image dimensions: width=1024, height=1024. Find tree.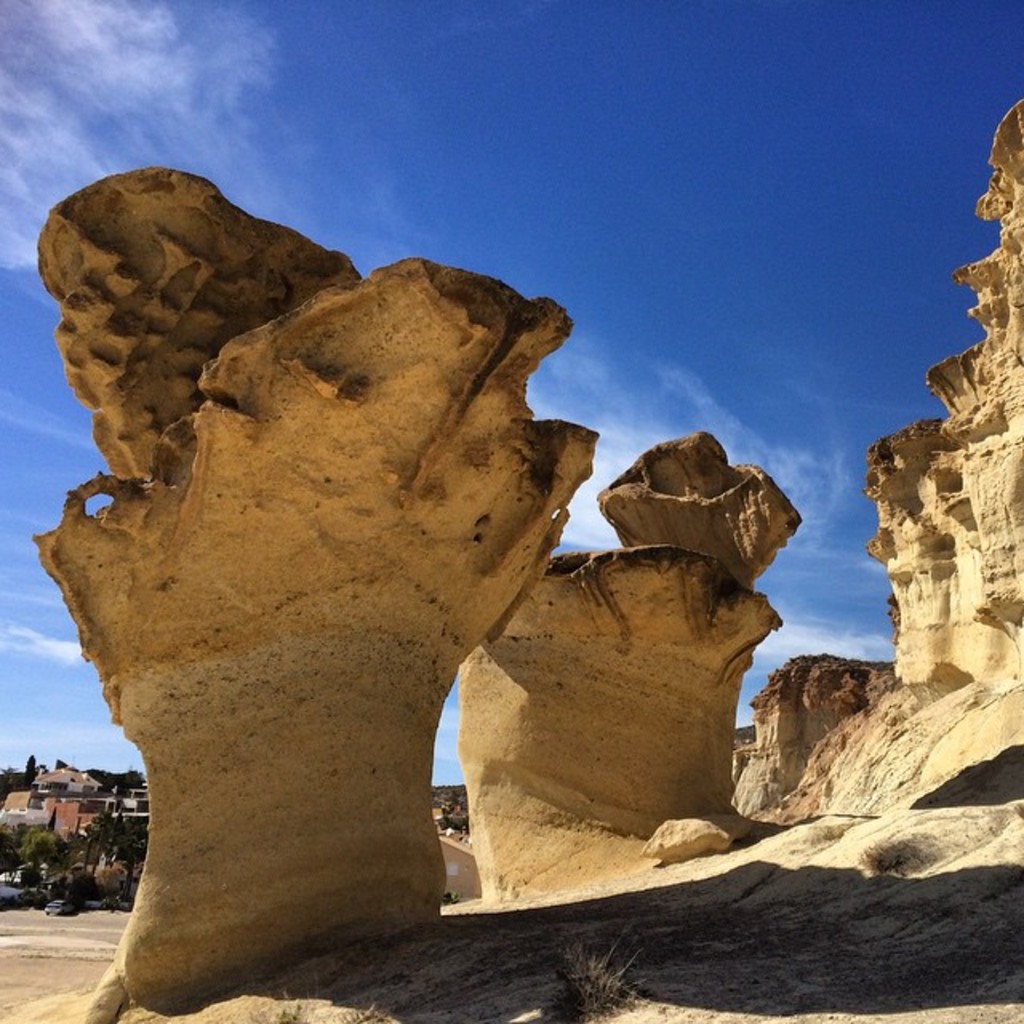
<region>0, 746, 34, 790</region>.
